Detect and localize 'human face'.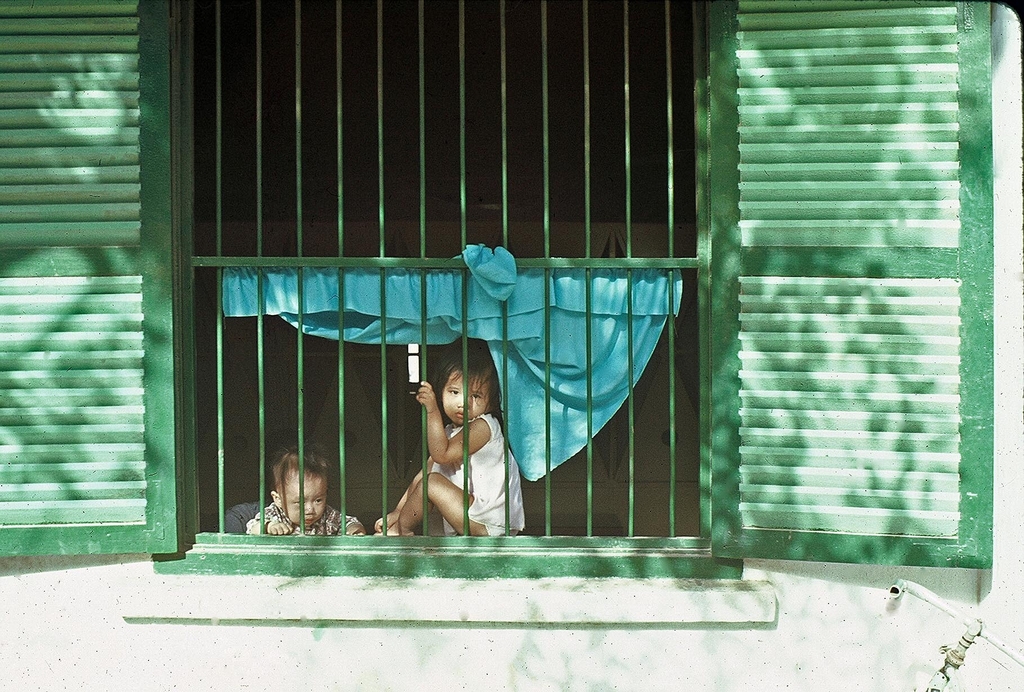
Localized at 442 373 488 425.
